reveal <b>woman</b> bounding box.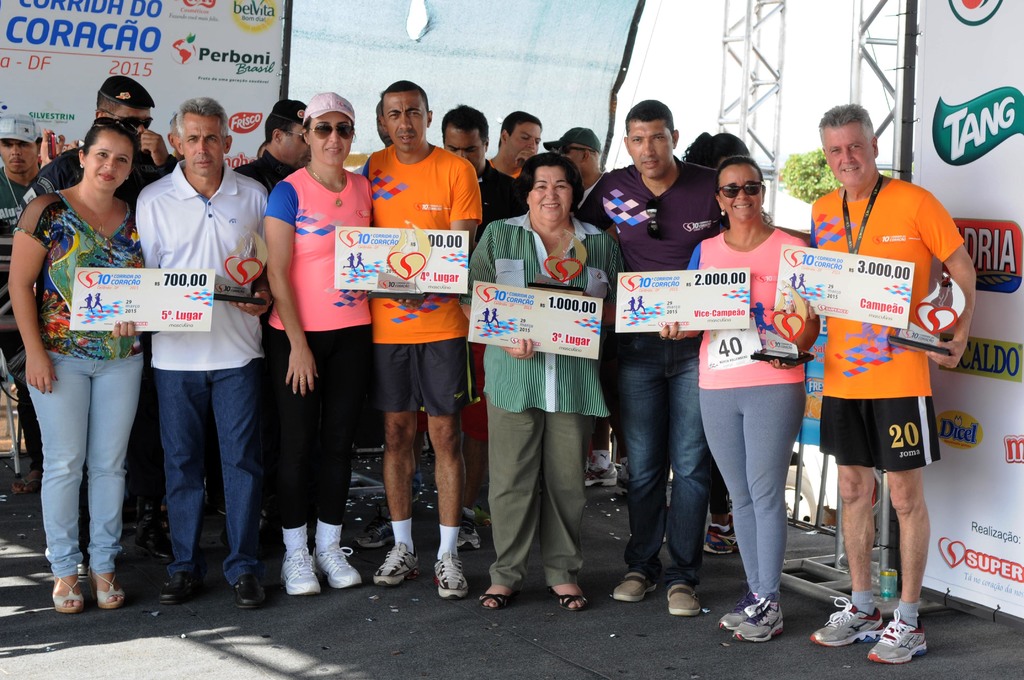
Revealed: [x1=9, y1=113, x2=136, y2=615].
